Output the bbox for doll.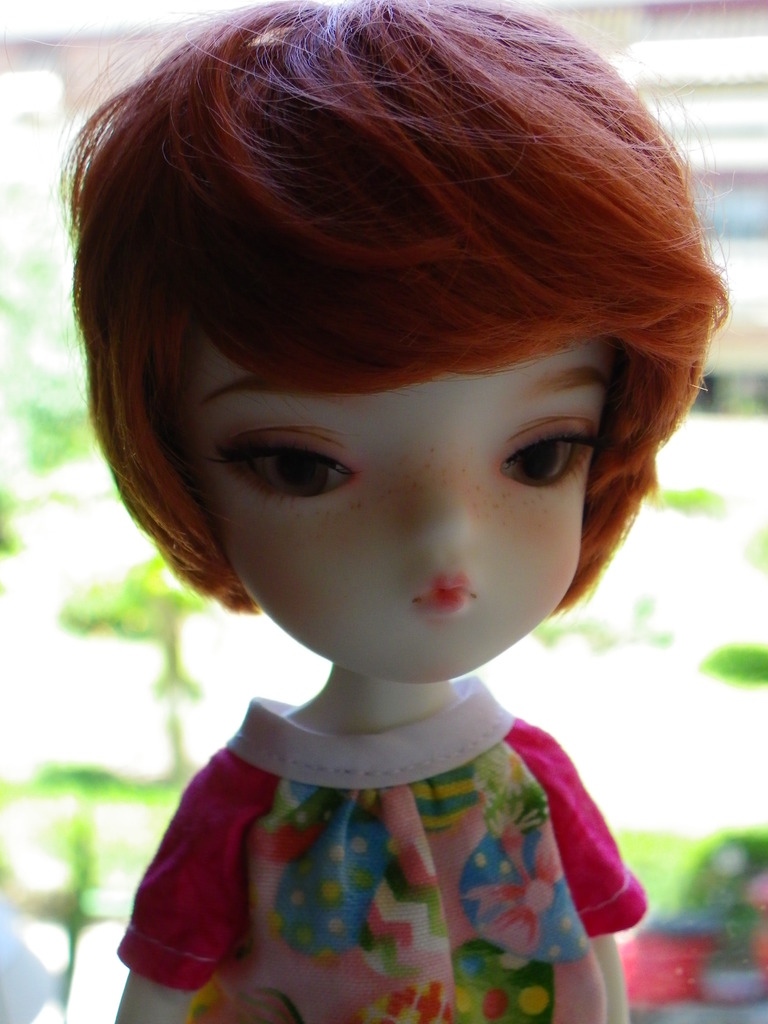
l=24, t=14, r=737, b=973.
